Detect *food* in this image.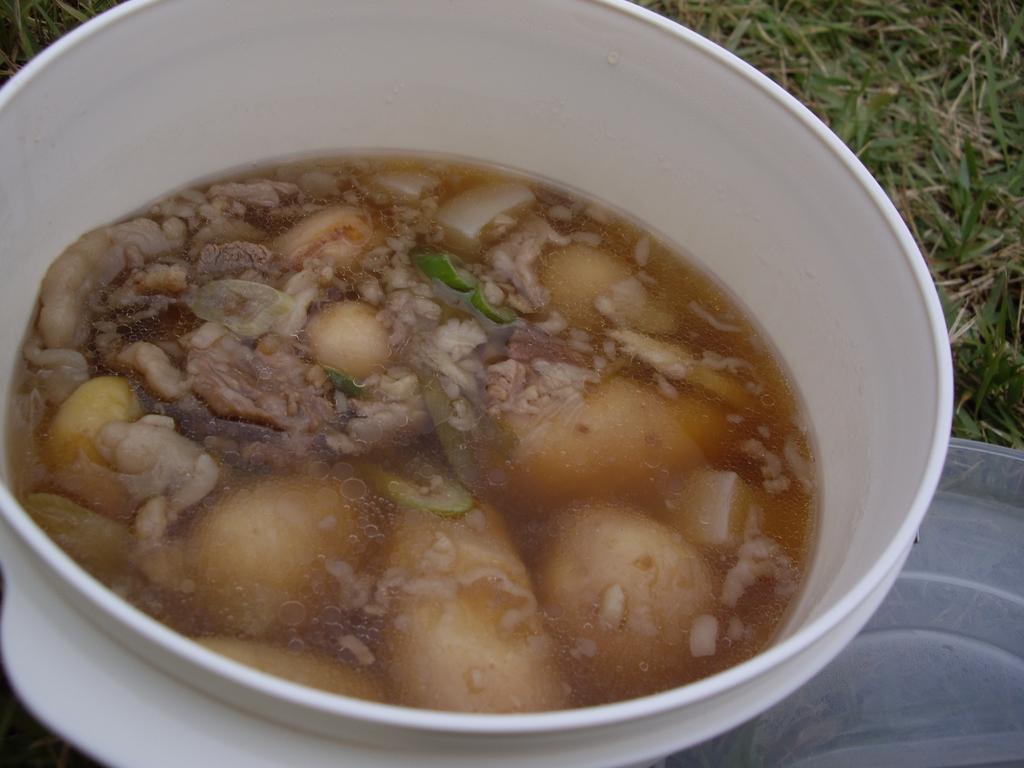
Detection: [12, 191, 829, 735].
